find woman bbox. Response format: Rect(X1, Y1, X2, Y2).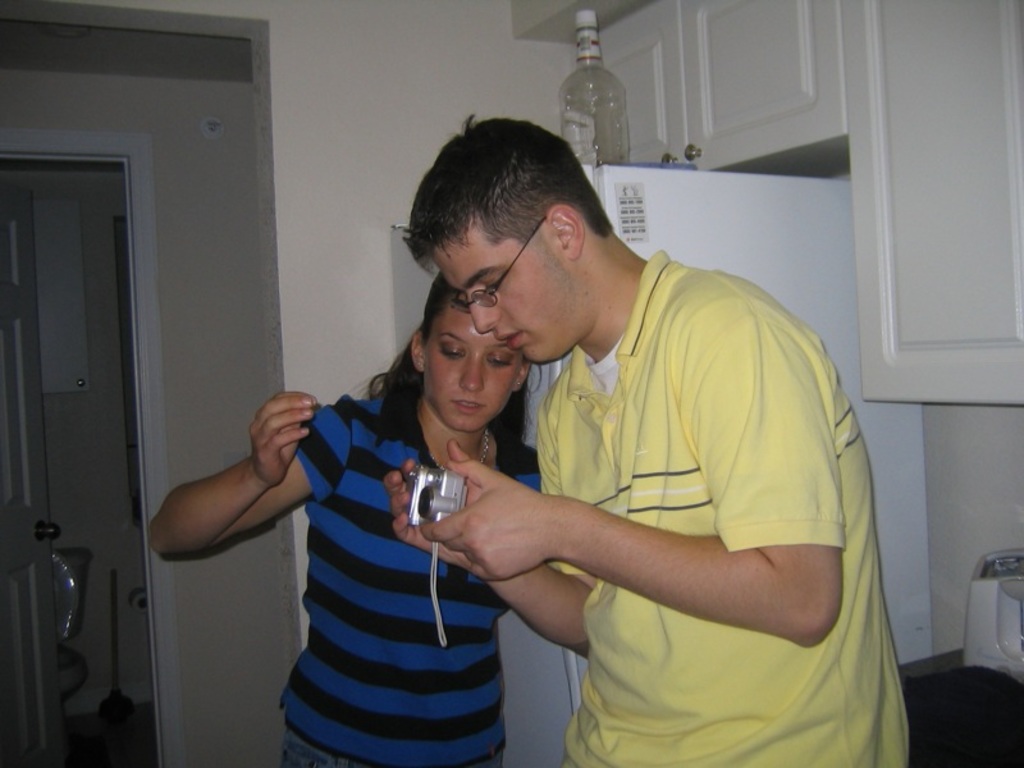
Rect(206, 223, 562, 762).
